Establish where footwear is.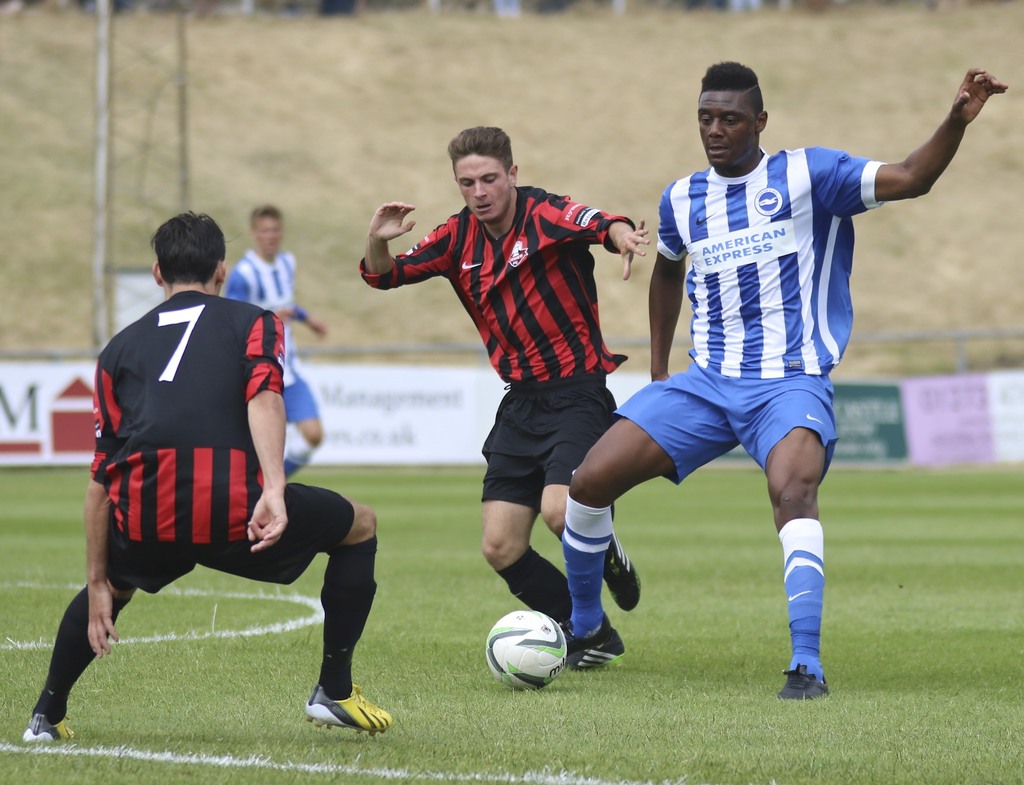
Established at box(763, 651, 836, 701).
